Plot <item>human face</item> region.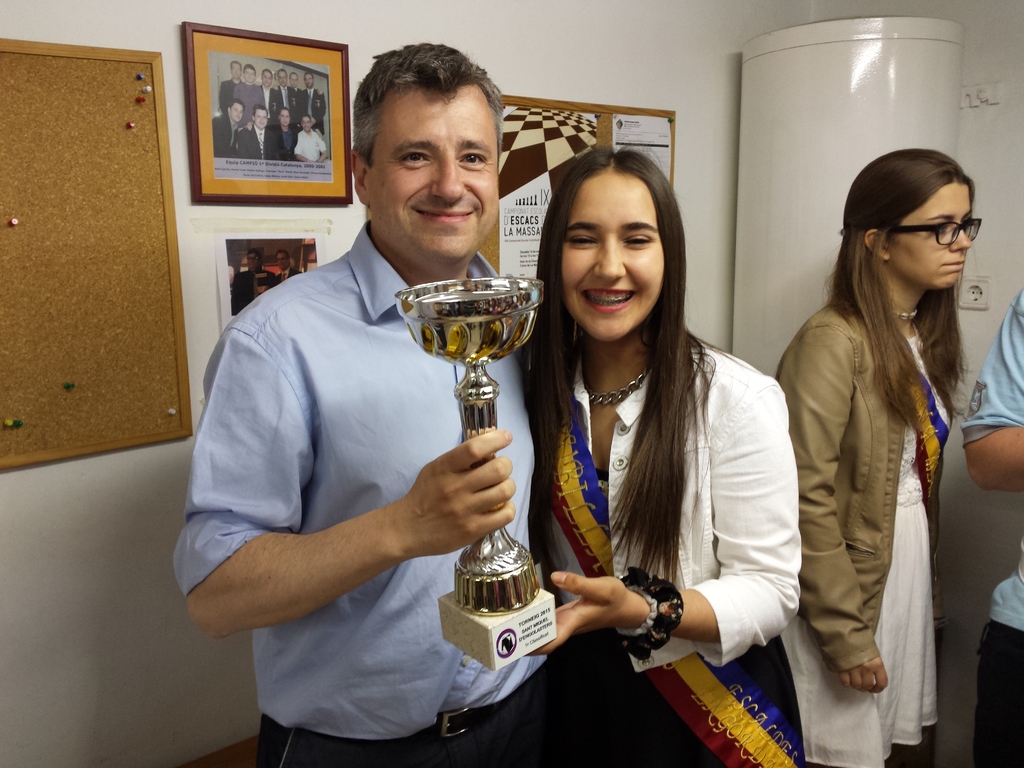
Plotted at select_region(229, 62, 242, 79).
